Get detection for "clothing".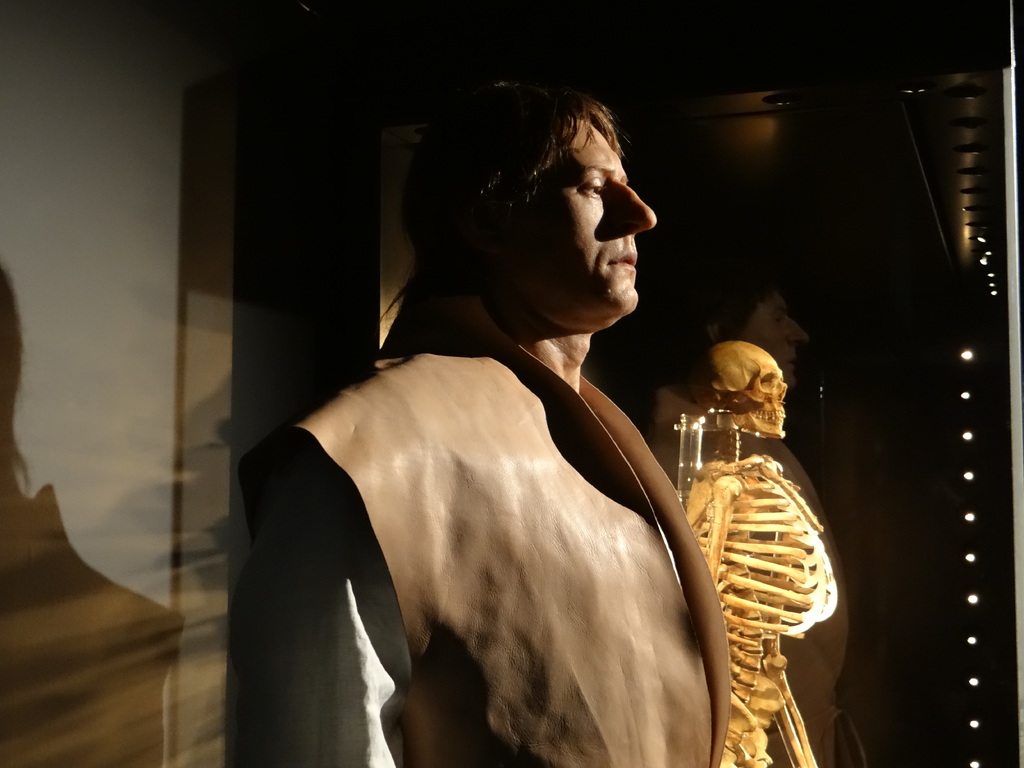
Detection: <region>268, 259, 767, 767</region>.
